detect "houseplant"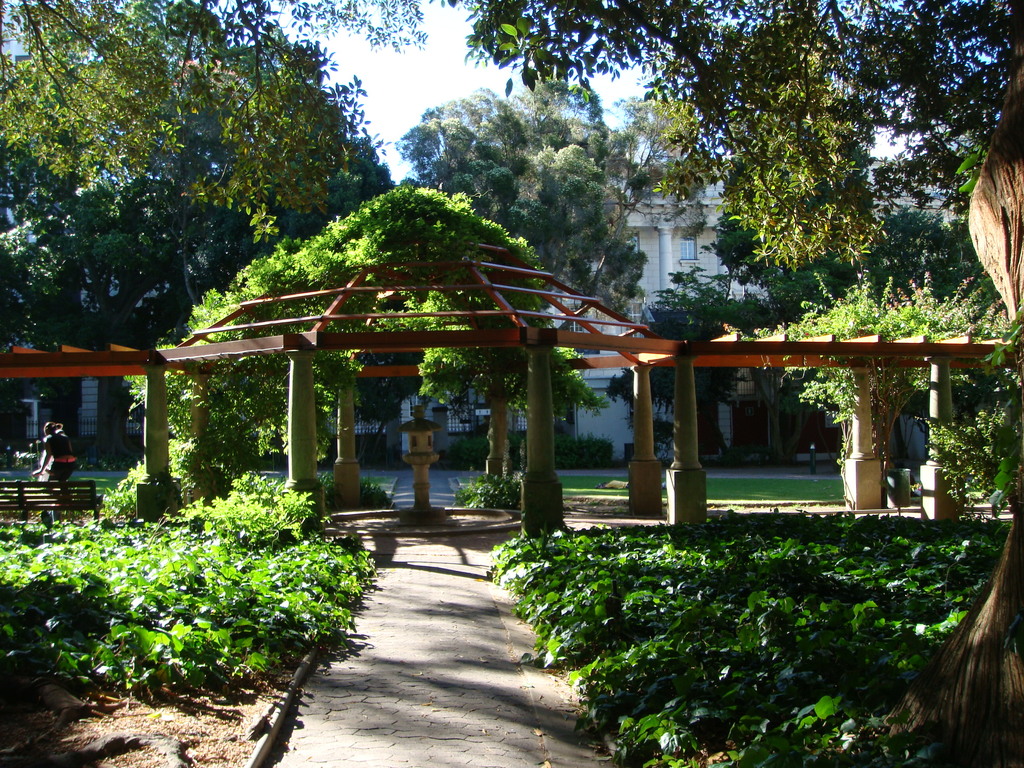
box=[451, 467, 529, 519]
